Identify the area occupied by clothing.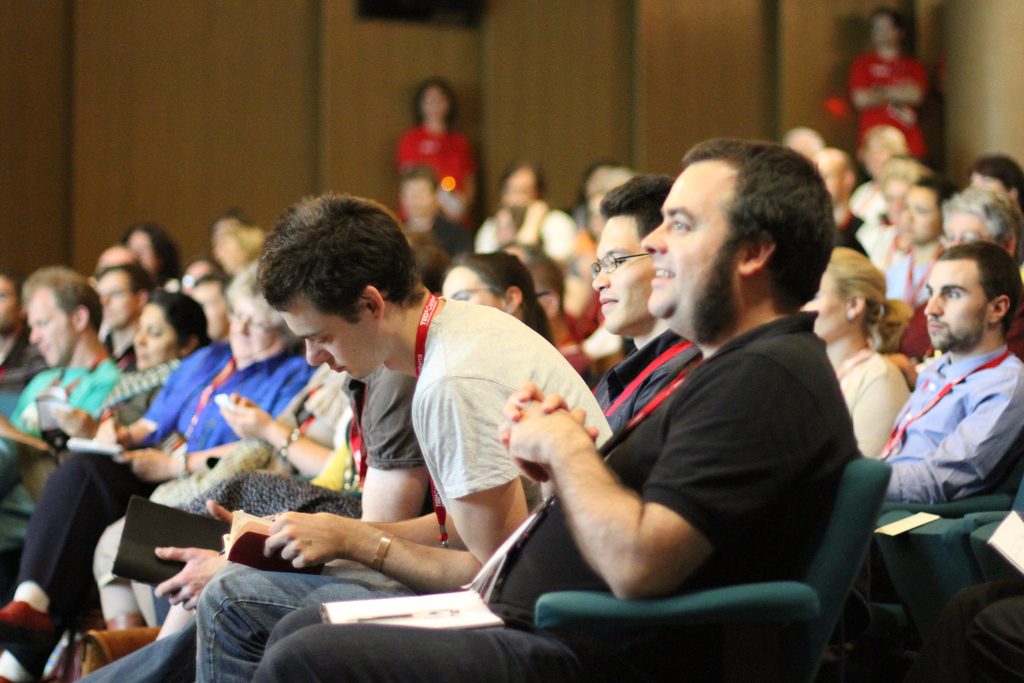
Area: 195/306/863/682.
